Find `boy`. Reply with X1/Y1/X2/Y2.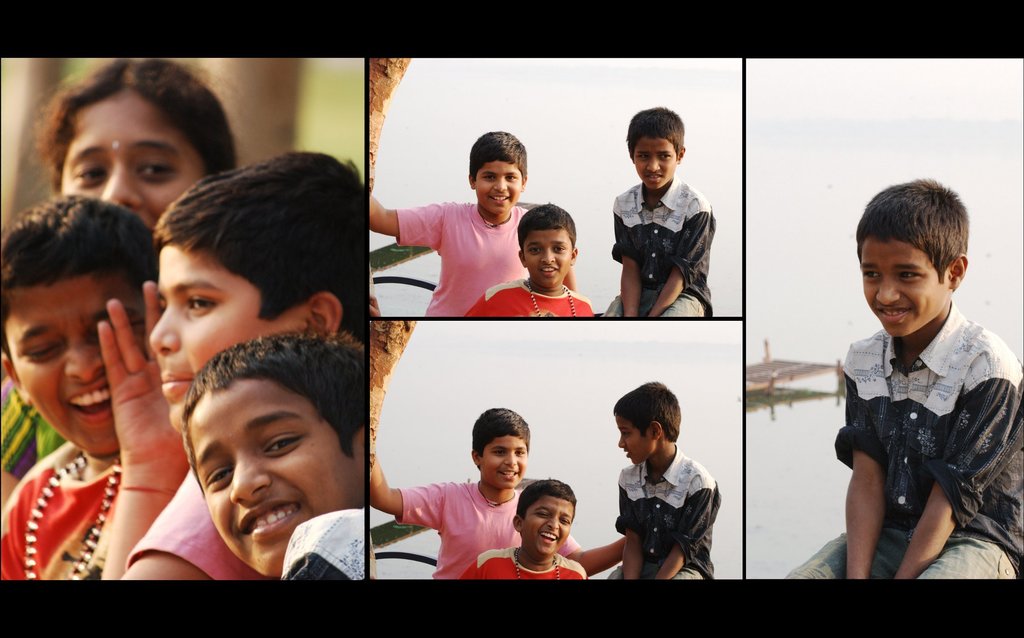
101/152/370/584.
